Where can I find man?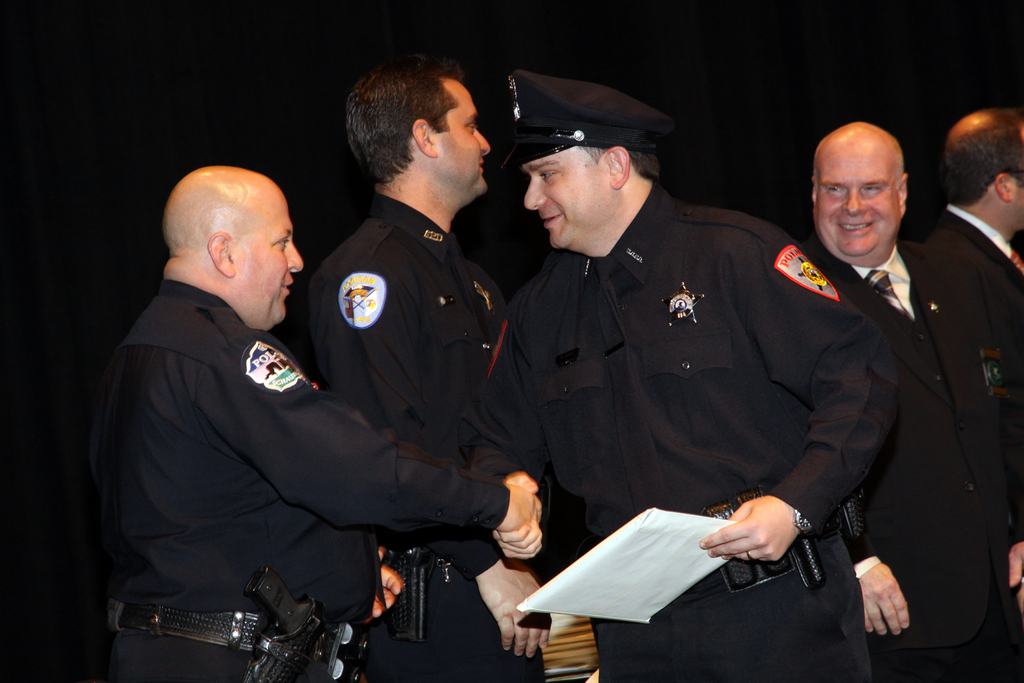
You can find it at [left=788, top=115, right=1023, bottom=682].
